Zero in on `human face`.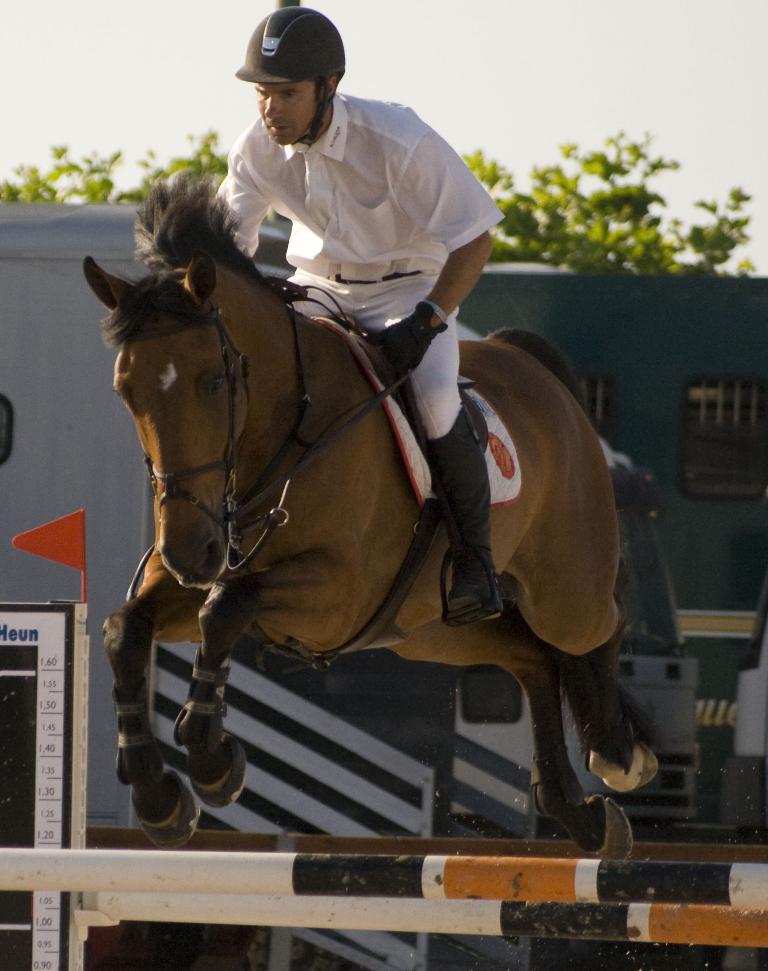
Zeroed in: x1=256 y1=80 x2=322 y2=137.
